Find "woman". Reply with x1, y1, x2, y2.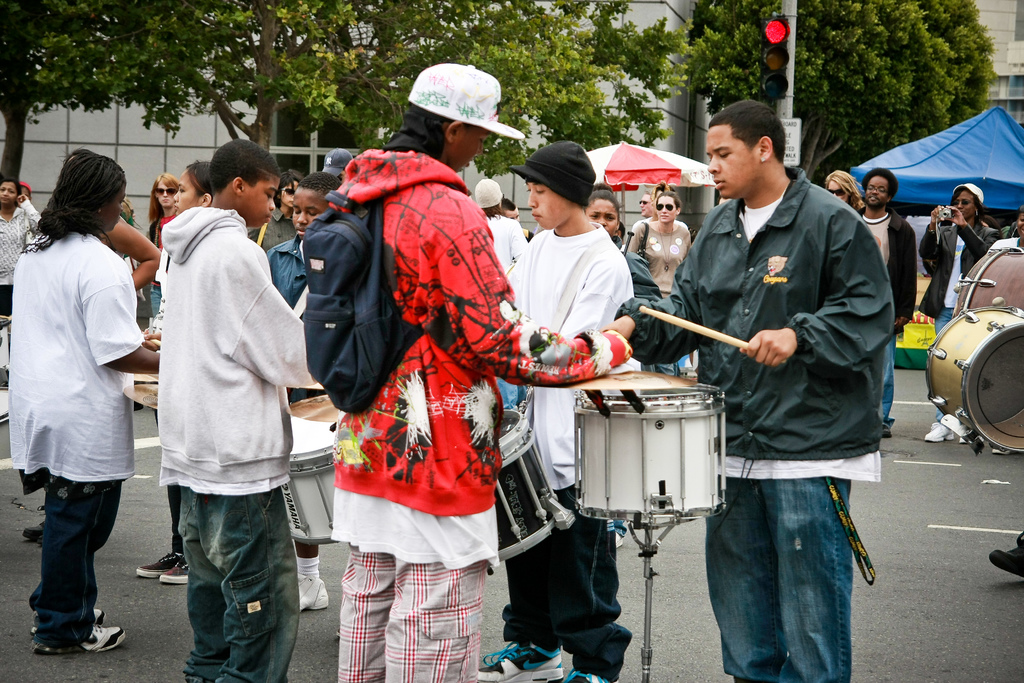
918, 183, 997, 441.
